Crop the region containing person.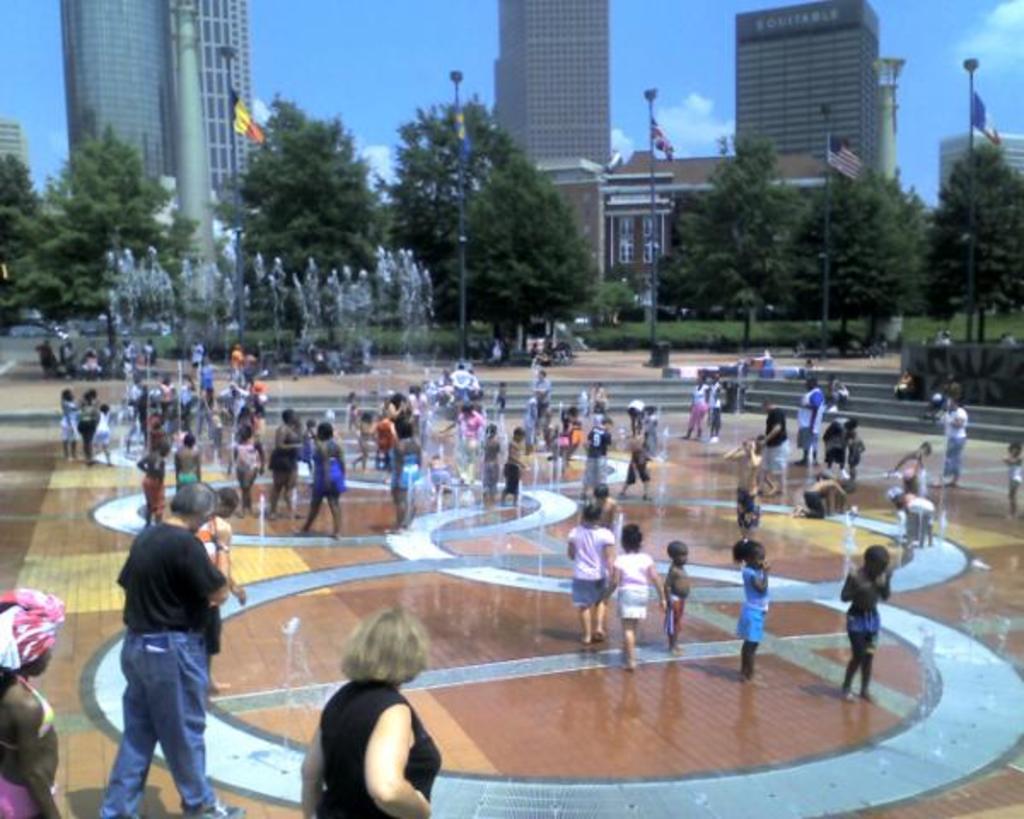
Crop region: (left=681, top=370, right=712, bottom=447).
